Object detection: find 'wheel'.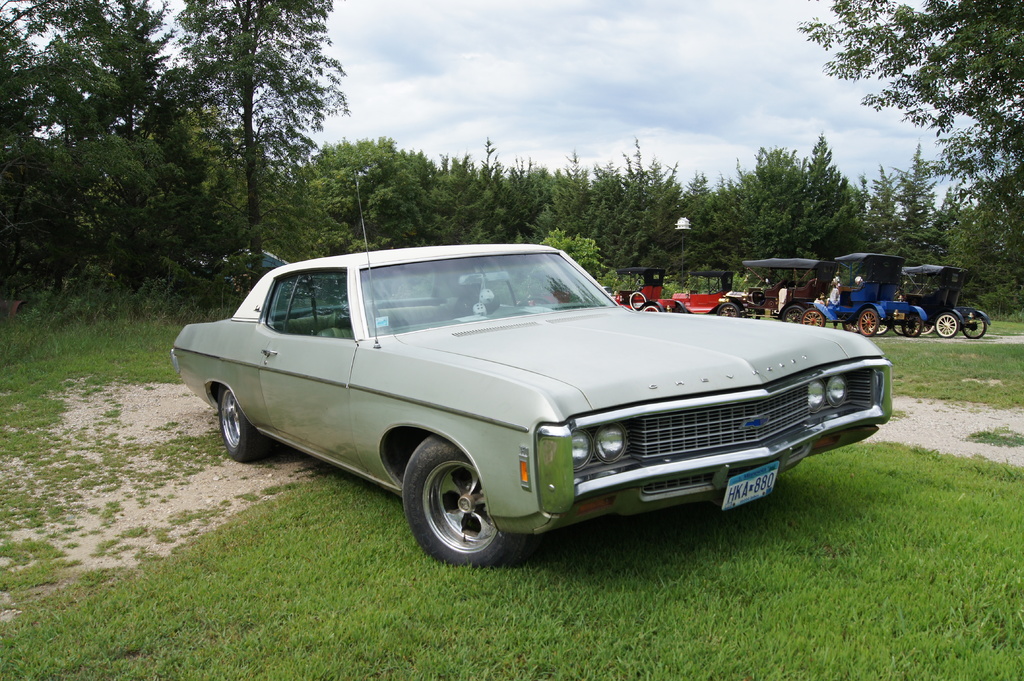
locate(911, 317, 934, 336).
